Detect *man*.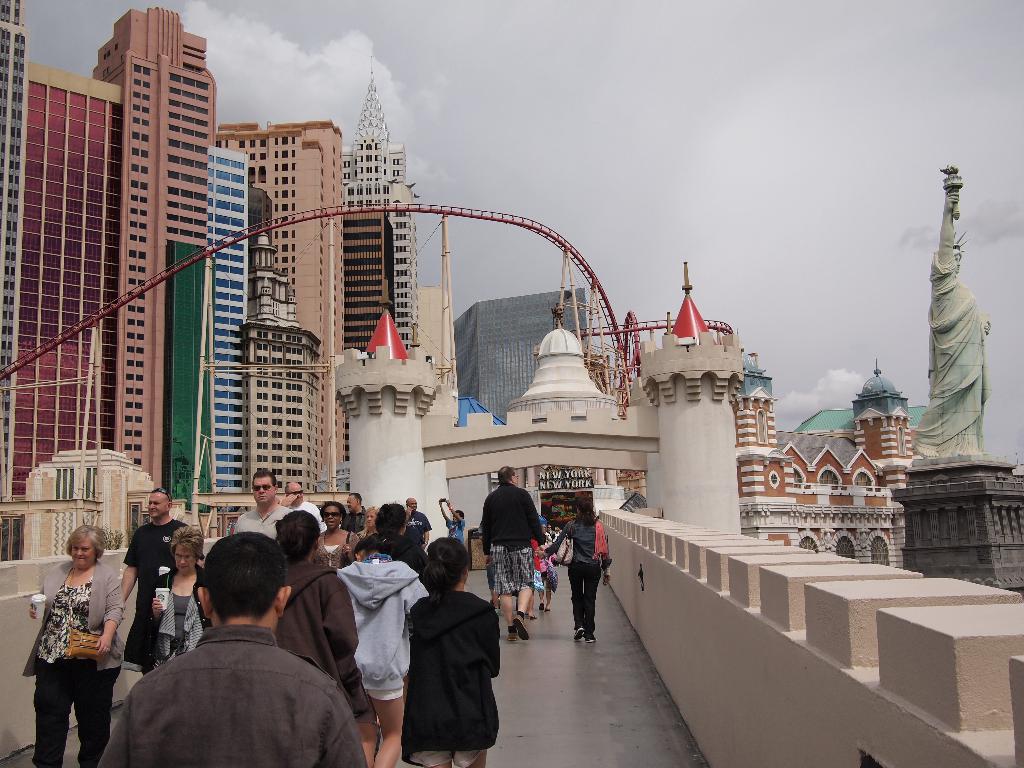
Detected at region(115, 490, 178, 673).
